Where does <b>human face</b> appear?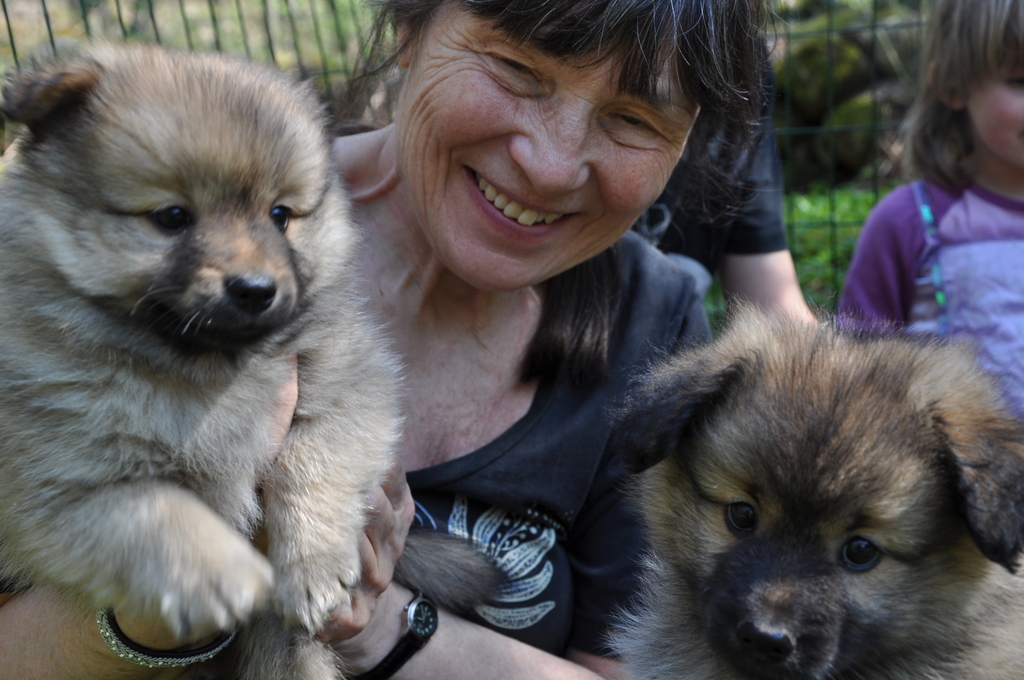
Appears at locate(961, 29, 1023, 176).
